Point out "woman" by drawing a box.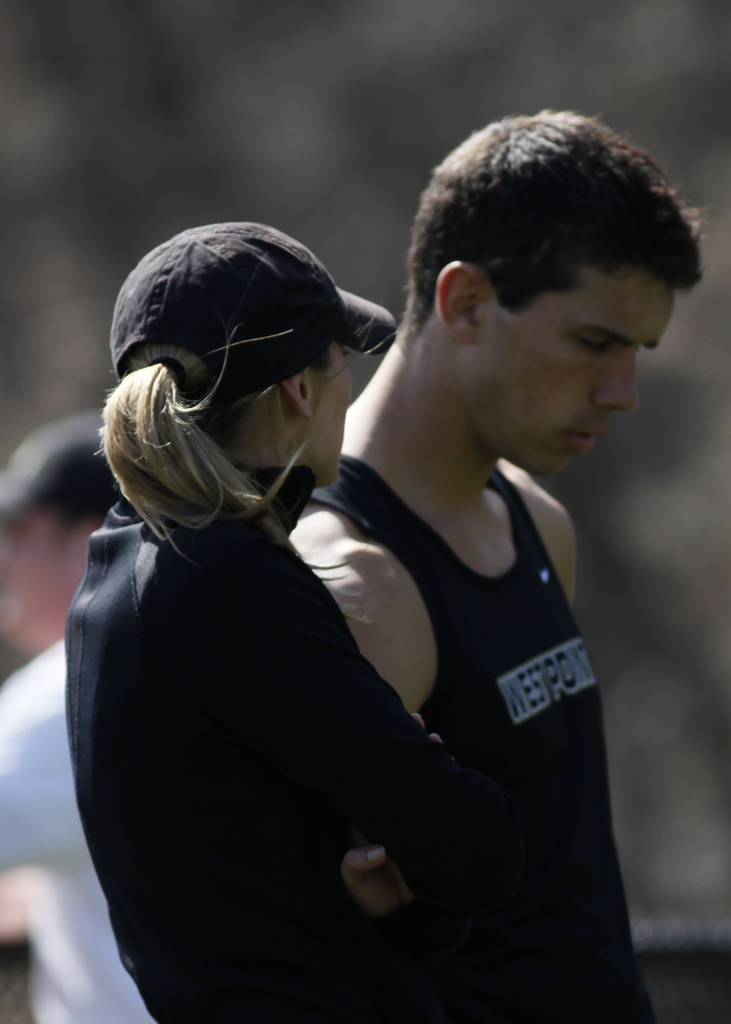
75, 150, 607, 1023.
